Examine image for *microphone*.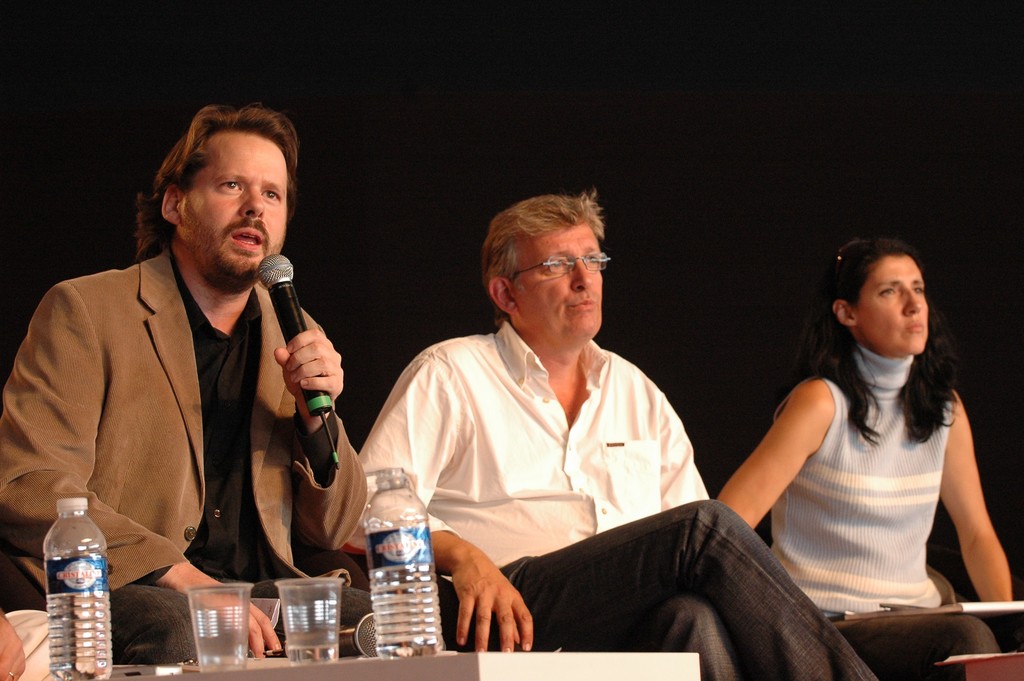
Examination result: (x1=242, y1=252, x2=350, y2=483).
